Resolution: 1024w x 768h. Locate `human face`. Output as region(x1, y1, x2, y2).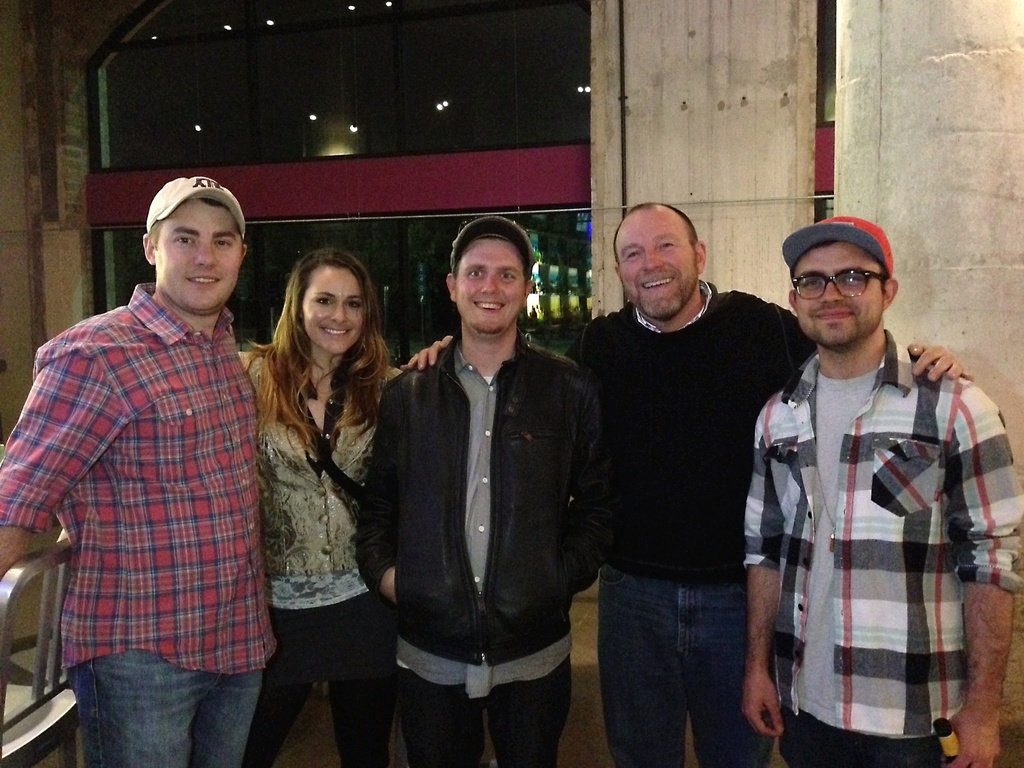
region(304, 268, 367, 352).
